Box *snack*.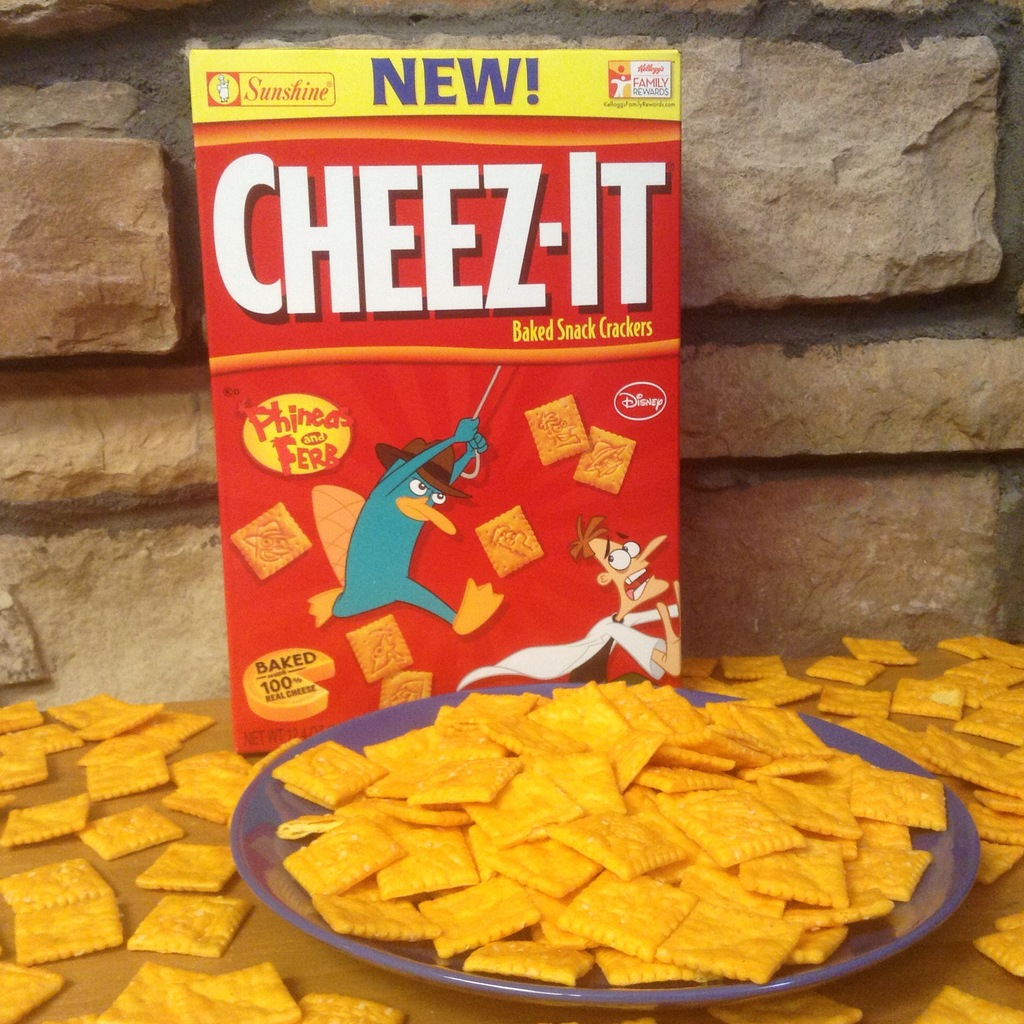
x1=11, y1=893, x2=127, y2=964.
